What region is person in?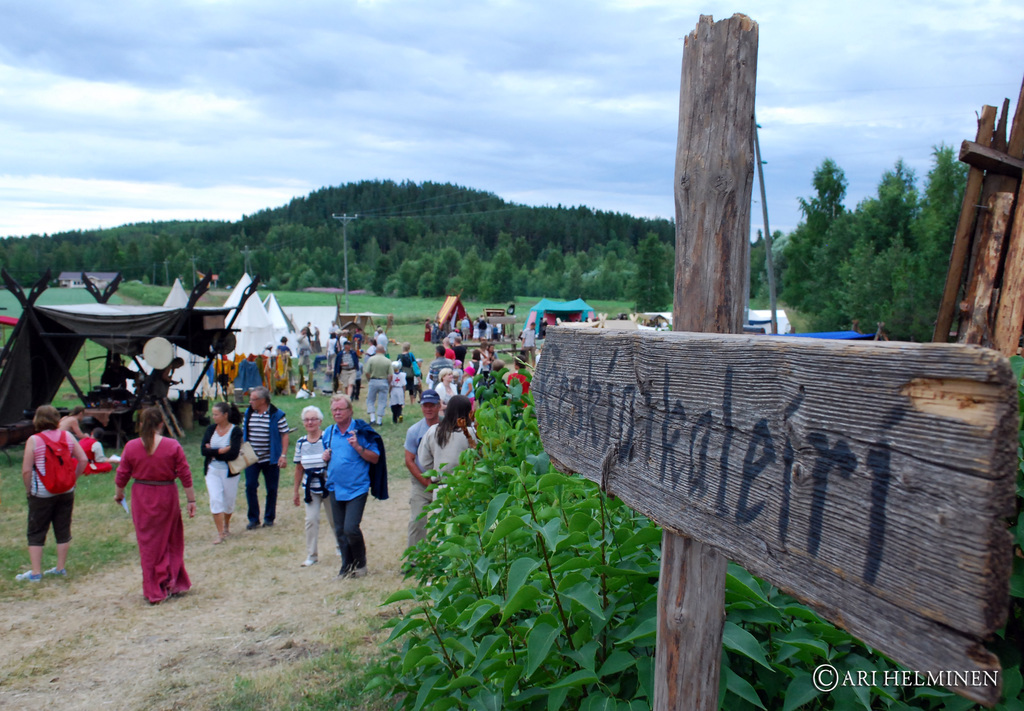
[x1=19, y1=405, x2=89, y2=586].
